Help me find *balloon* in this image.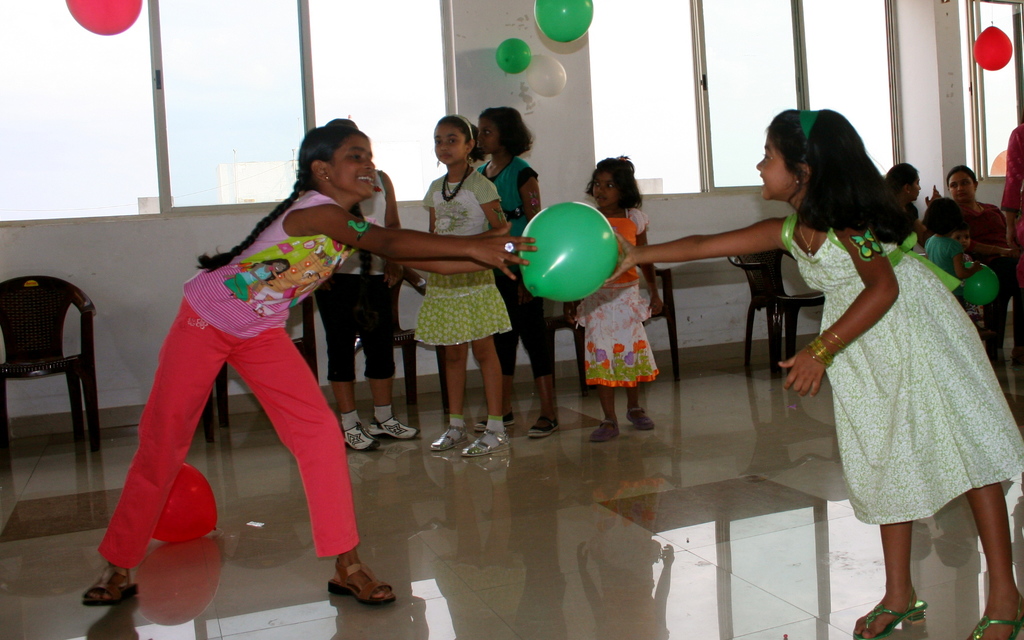
Found it: <region>961, 262, 998, 307</region>.
